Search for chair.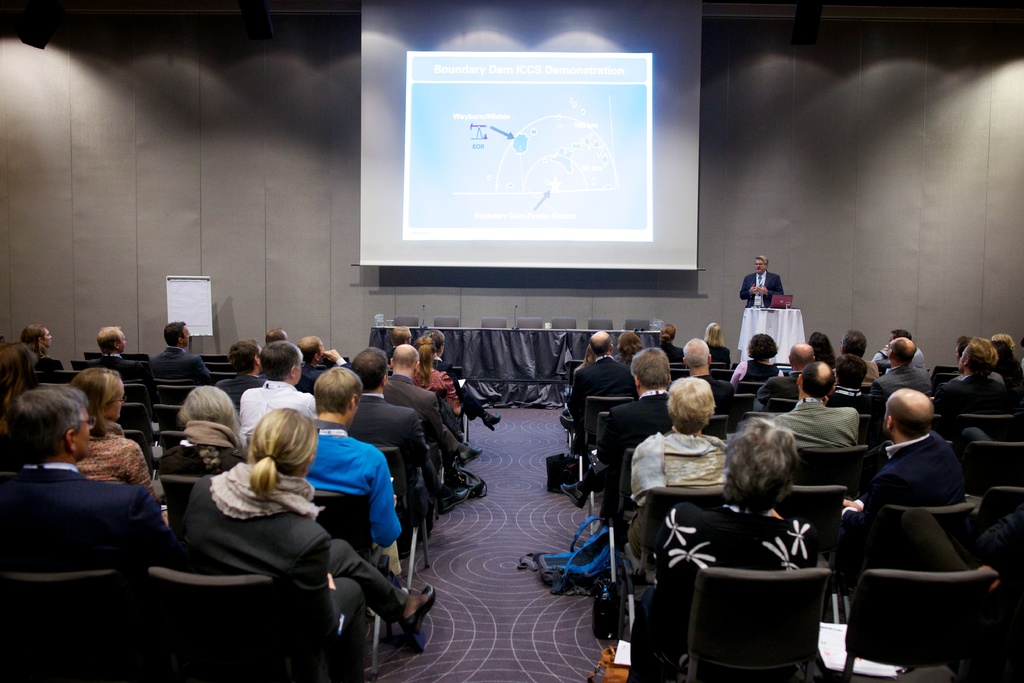
Found at <region>152, 400, 189, 459</region>.
